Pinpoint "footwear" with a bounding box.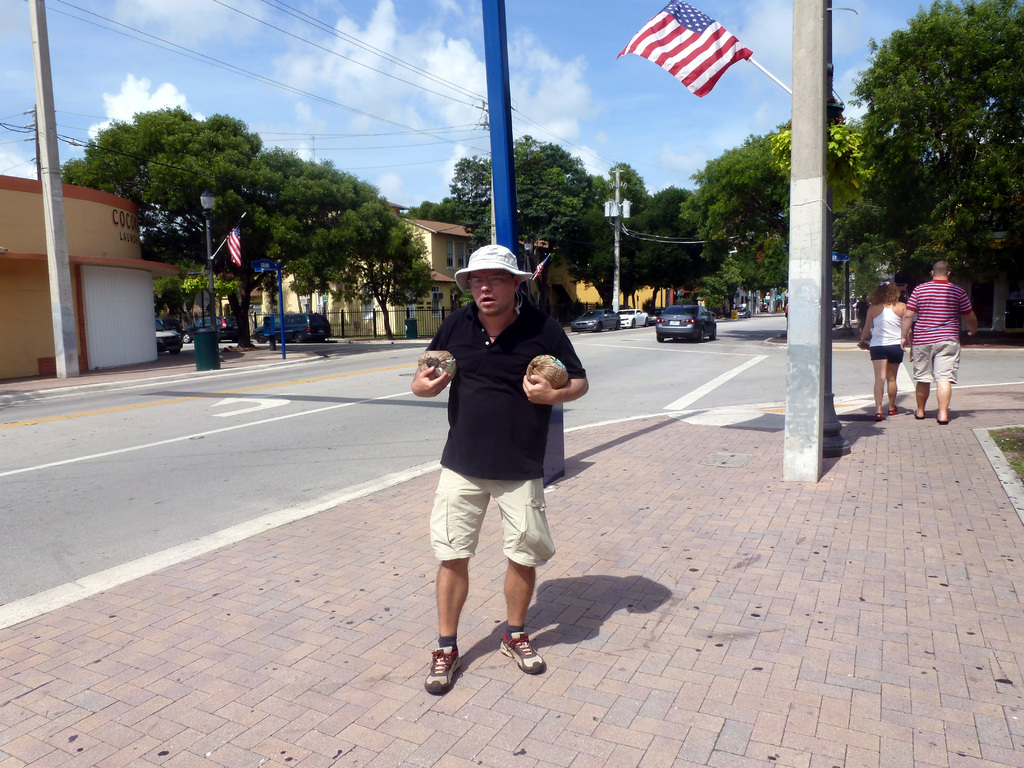
{"x1": 935, "y1": 417, "x2": 950, "y2": 424}.
